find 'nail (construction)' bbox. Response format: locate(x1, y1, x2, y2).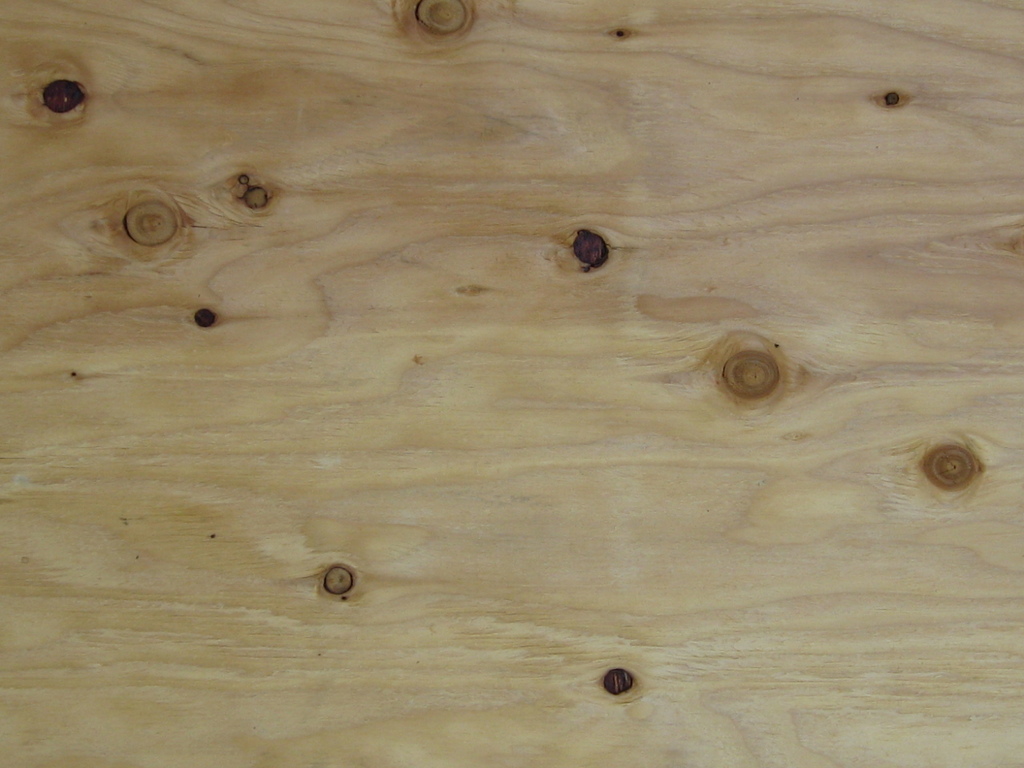
locate(574, 230, 603, 264).
